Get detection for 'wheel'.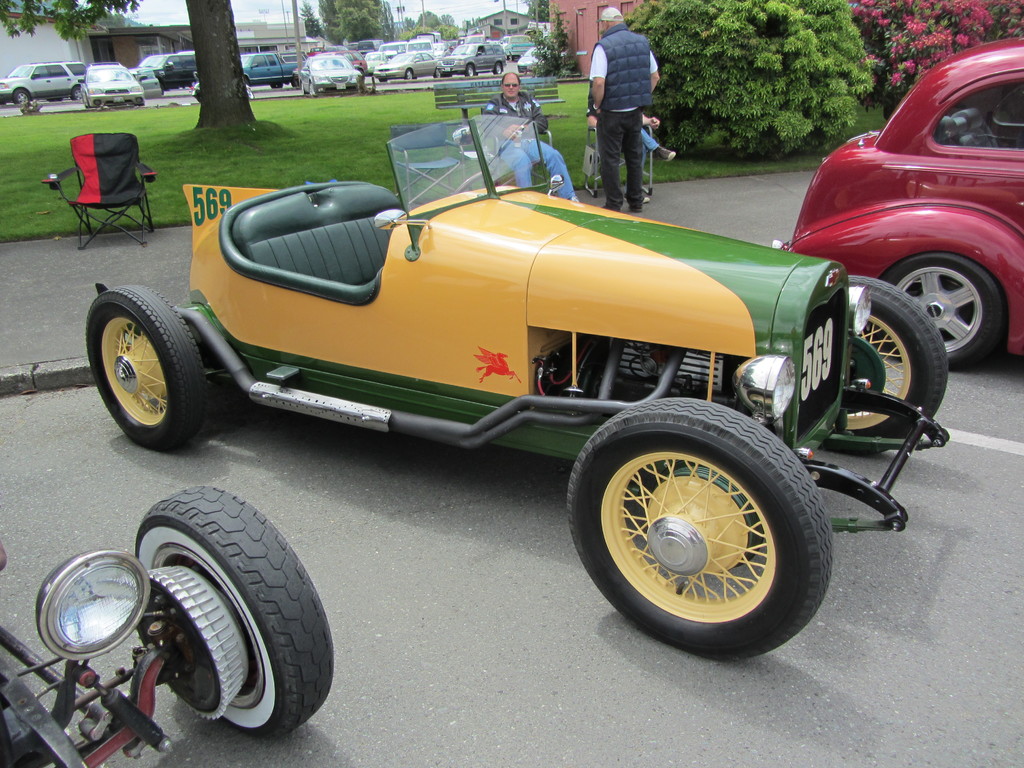
Detection: bbox=[380, 79, 388, 83].
